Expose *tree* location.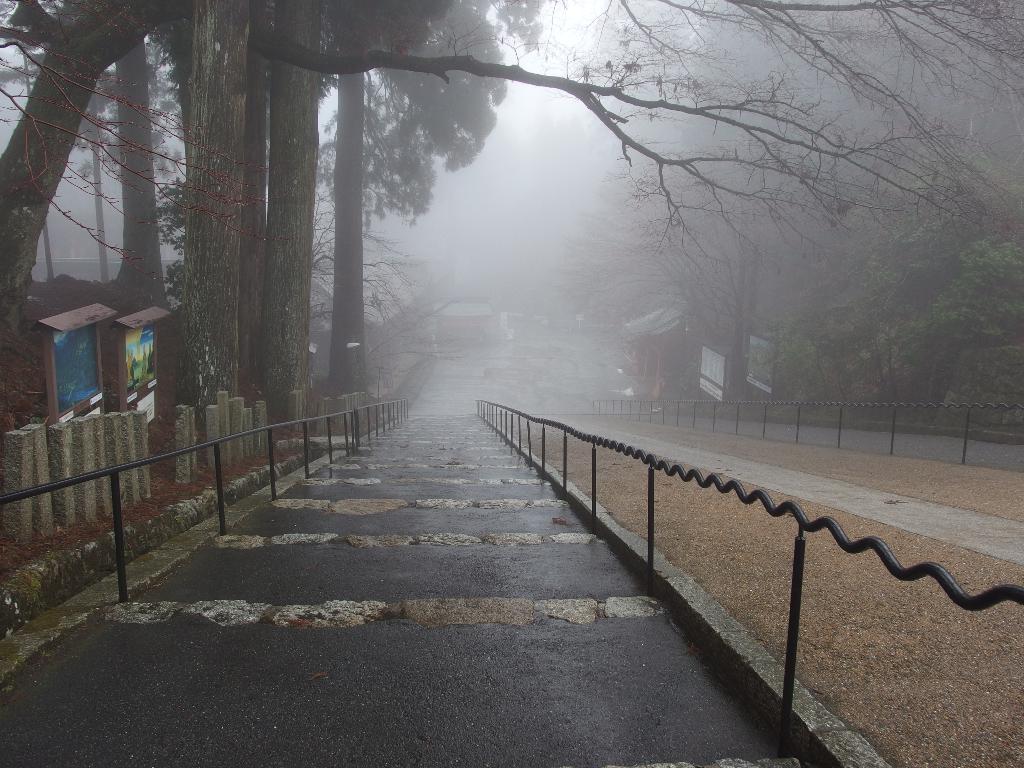
Exposed at 170,0,259,433.
